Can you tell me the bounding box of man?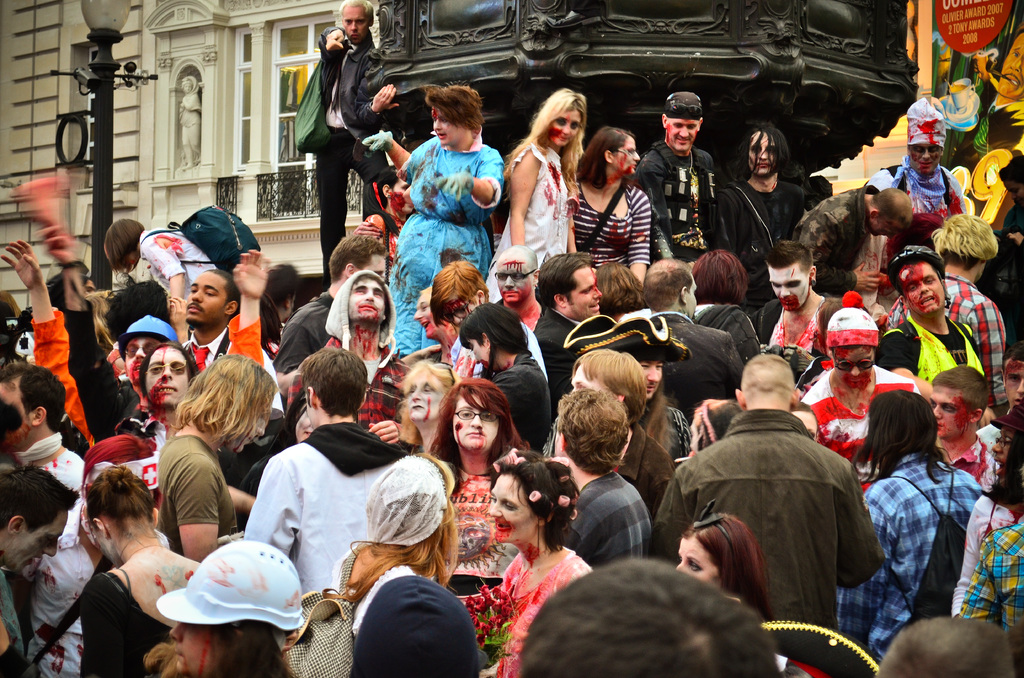
box(0, 462, 78, 677).
